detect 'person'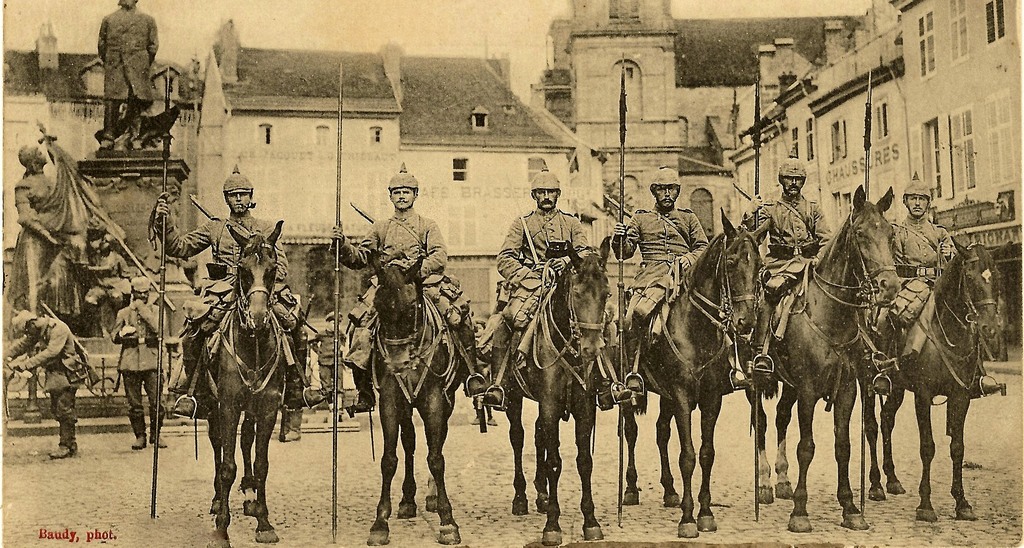
pyautogui.locateOnScreen(63, 237, 131, 334)
